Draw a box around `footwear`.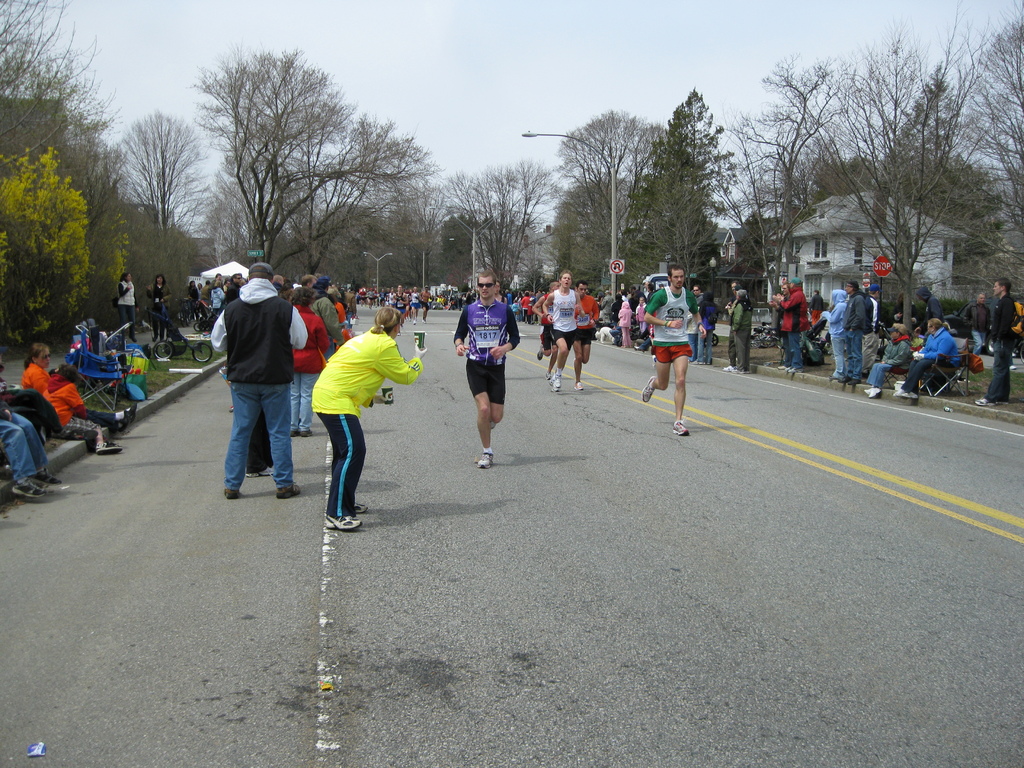
x1=572 y1=381 x2=592 y2=392.
